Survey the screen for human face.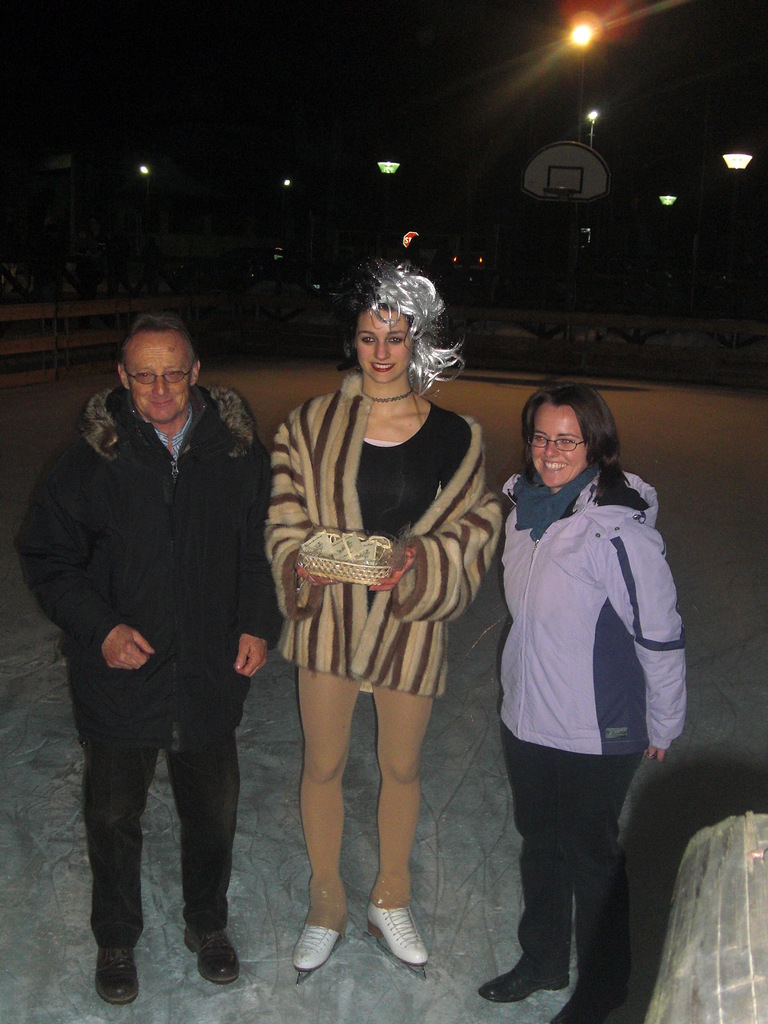
Survey found: crop(358, 309, 405, 381).
